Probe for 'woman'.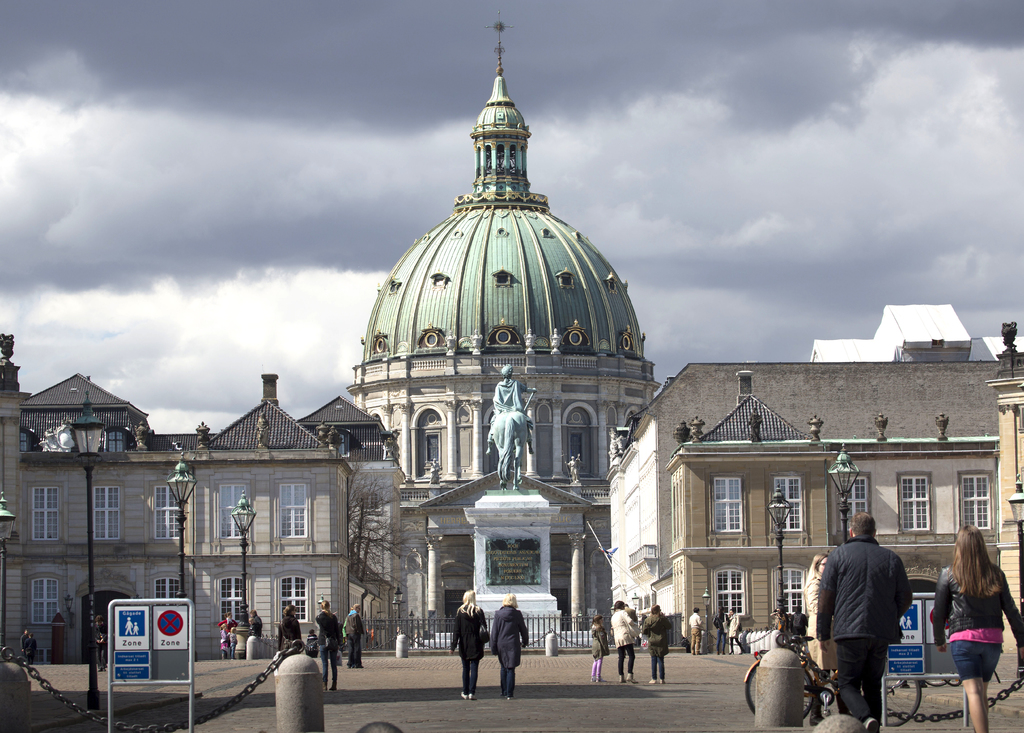
Probe result: region(933, 523, 1021, 730).
